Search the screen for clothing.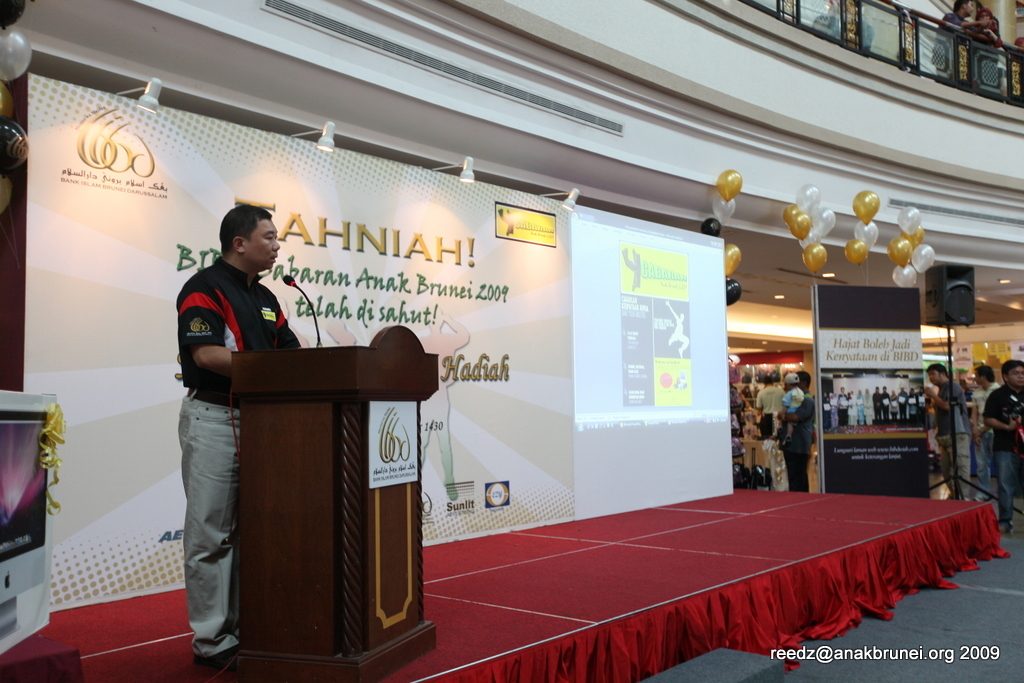
Found at {"left": 168, "top": 223, "right": 296, "bottom": 579}.
